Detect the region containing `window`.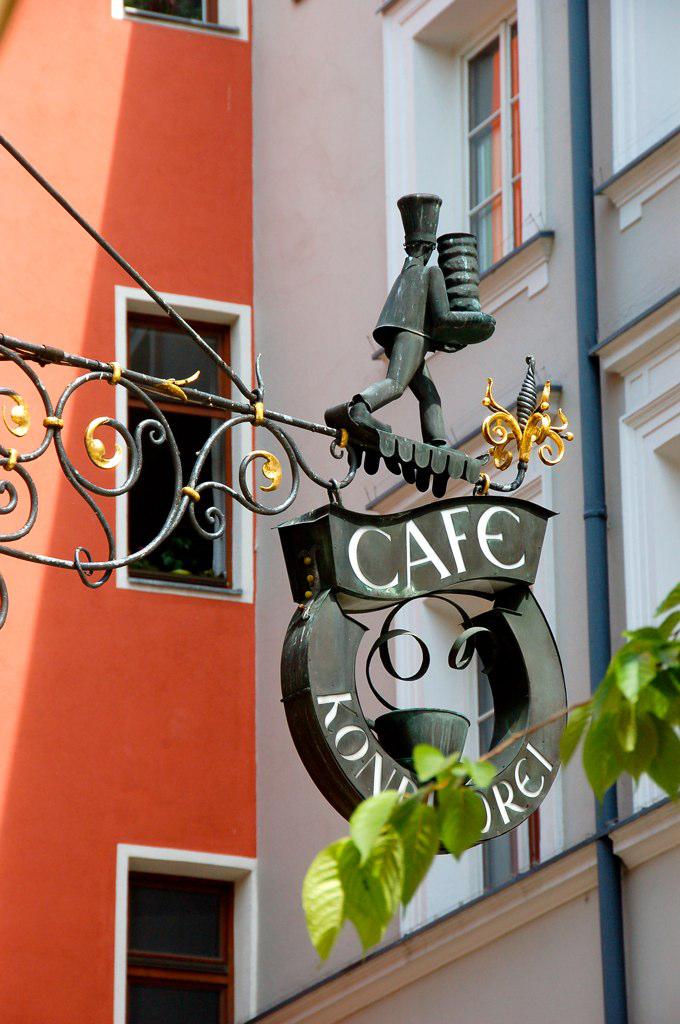
bbox=(394, 434, 554, 932).
